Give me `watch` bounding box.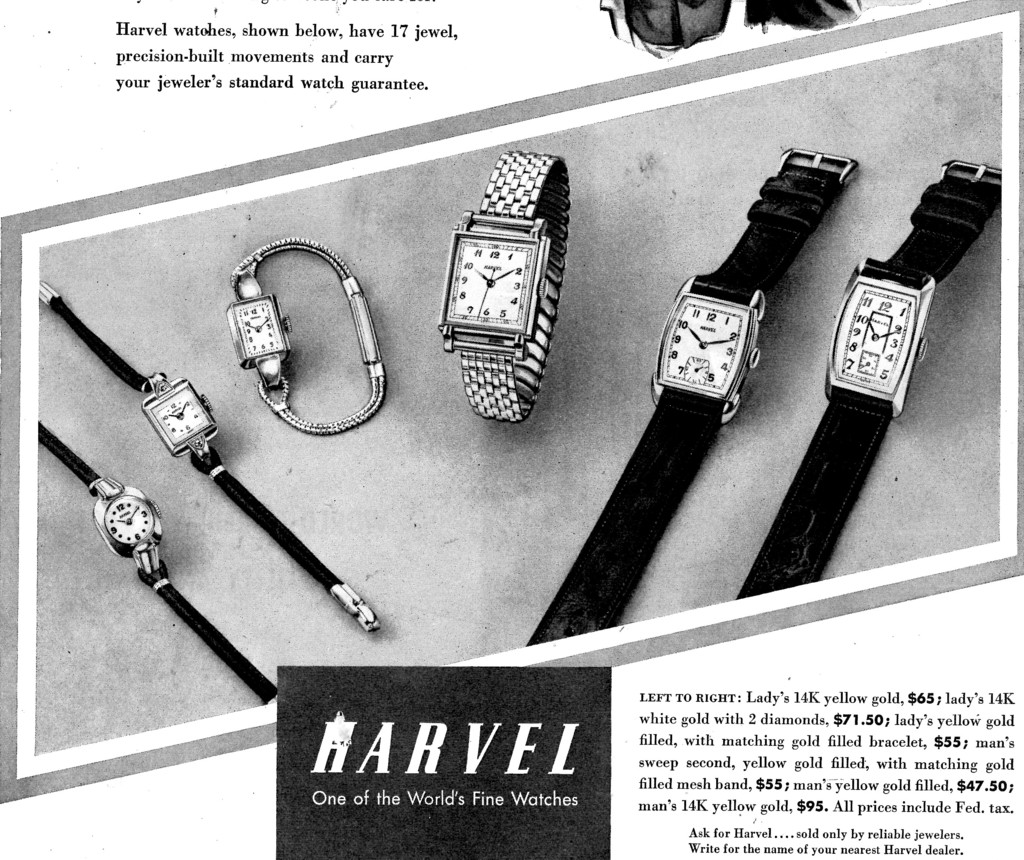
220, 234, 386, 432.
